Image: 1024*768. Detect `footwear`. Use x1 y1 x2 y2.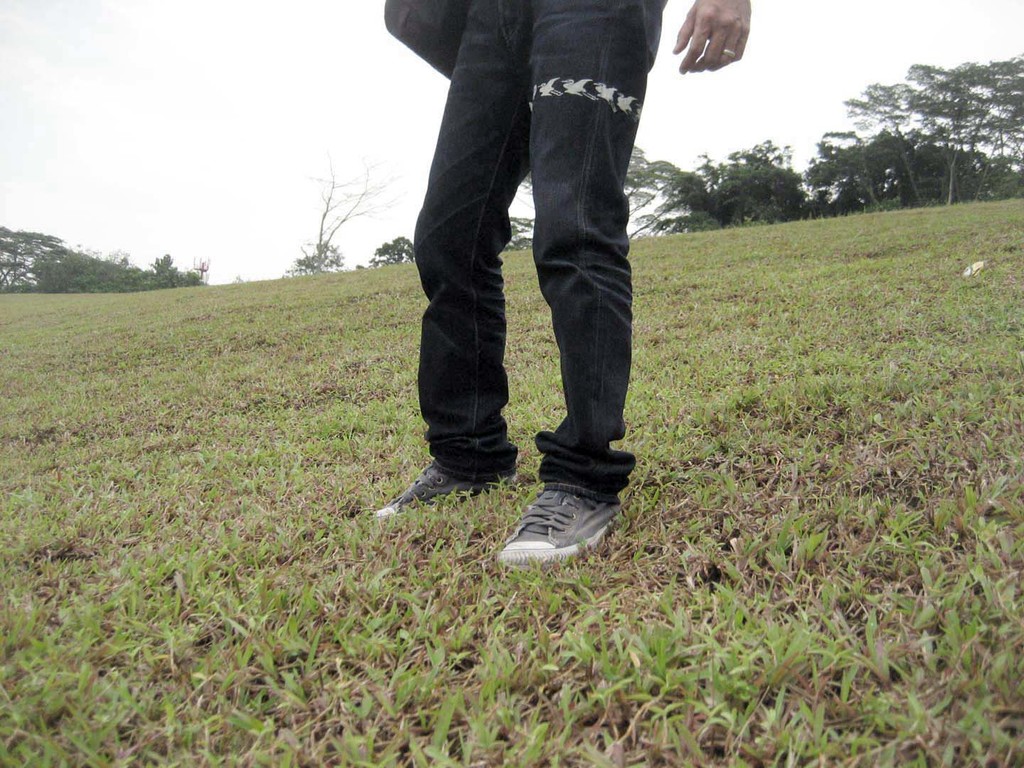
492 444 627 575.
